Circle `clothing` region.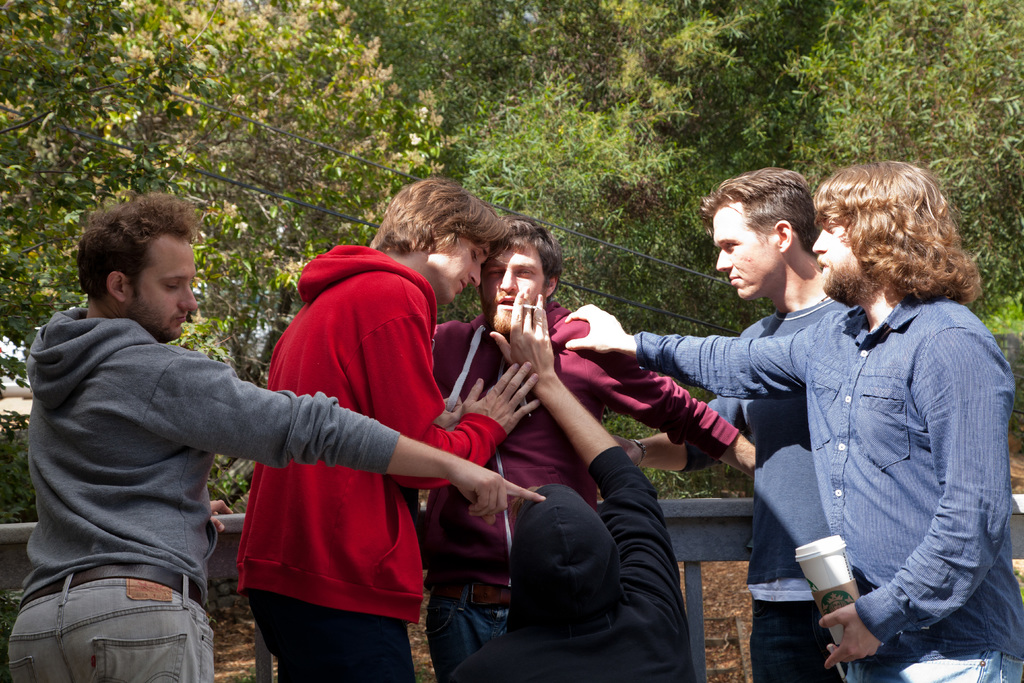
Region: box=[434, 300, 739, 682].
